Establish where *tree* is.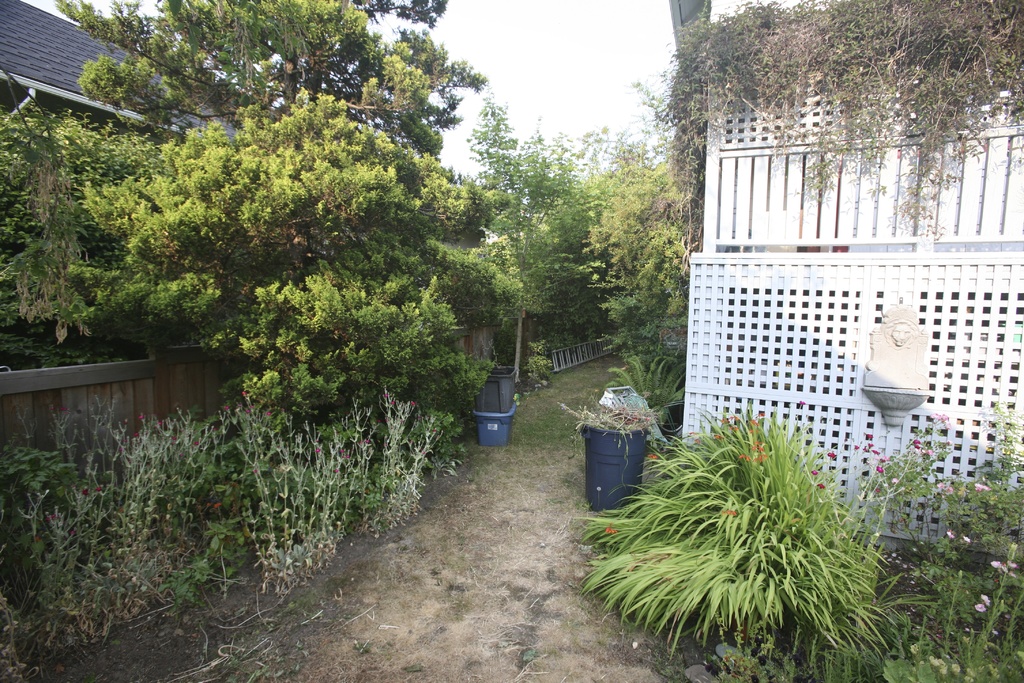
Established at Rect(576, 158, 706, 364).
